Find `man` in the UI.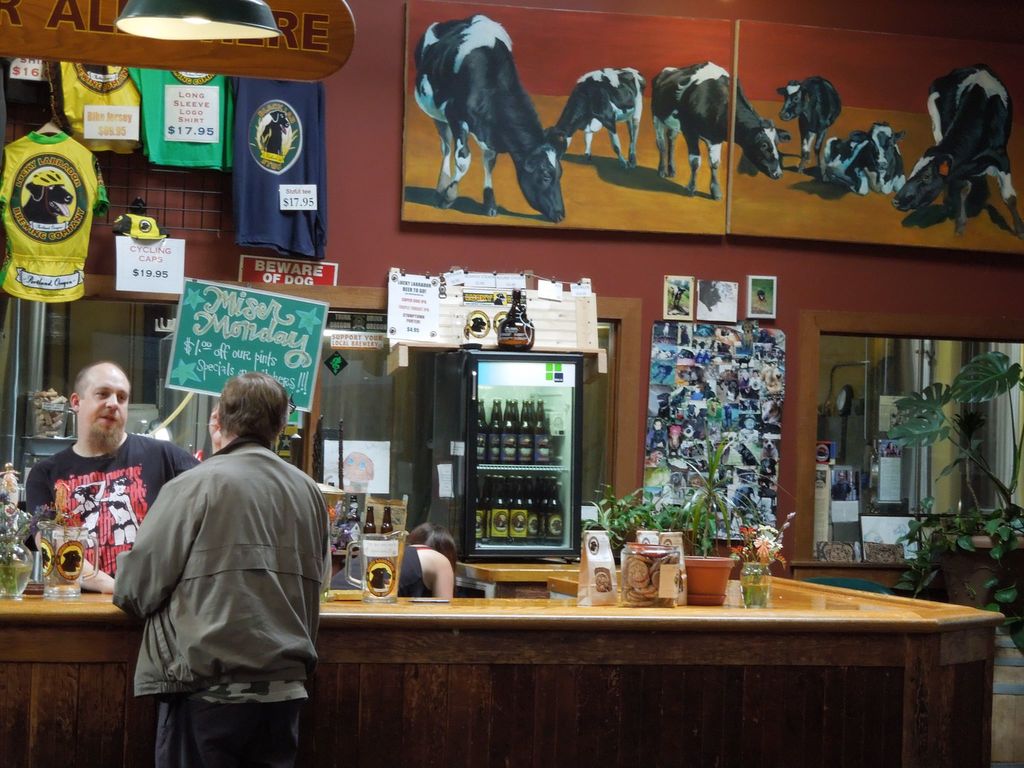
UI element at bbox(116, 364, 334, 755).
